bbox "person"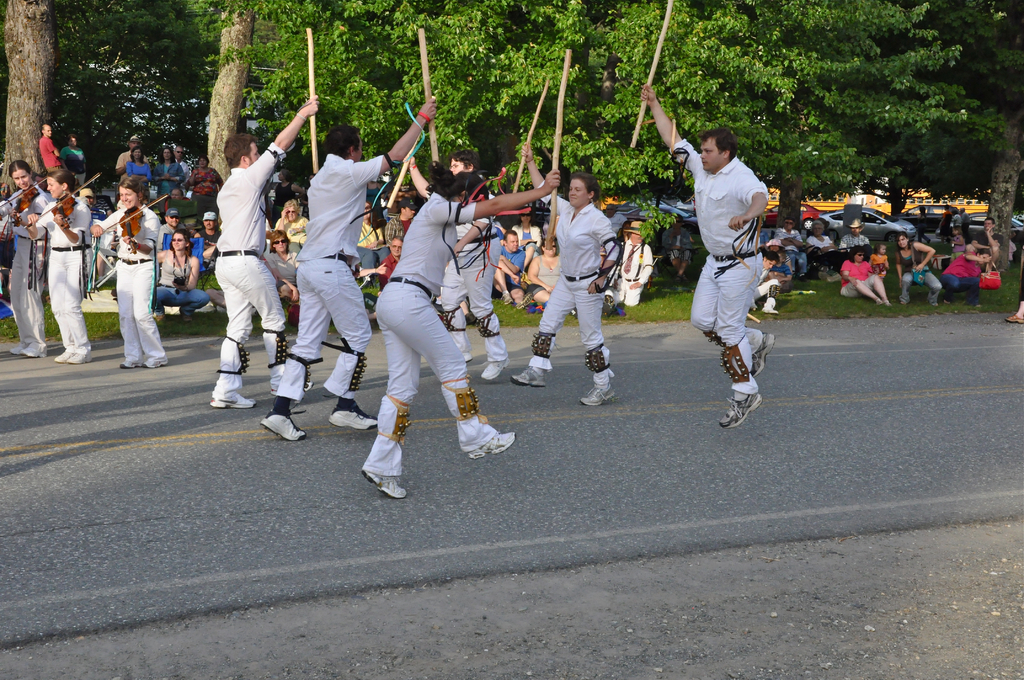
locate(0, 163, 48, 362)
